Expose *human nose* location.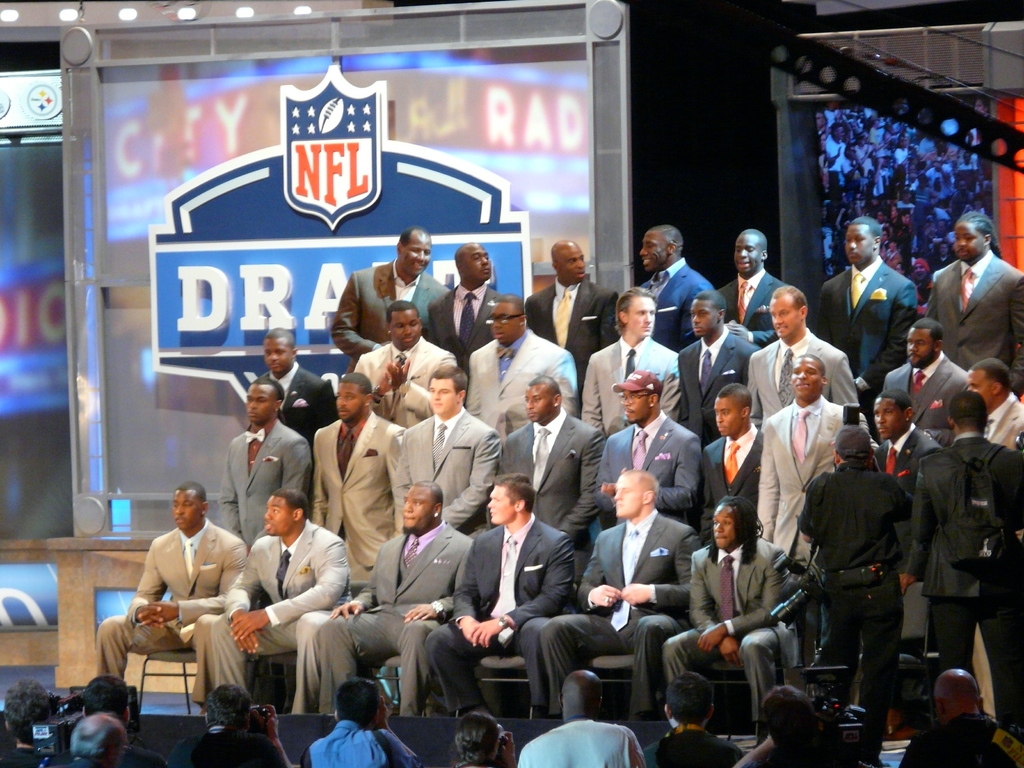
Exposed at locate(175, 506, 186, 516).
